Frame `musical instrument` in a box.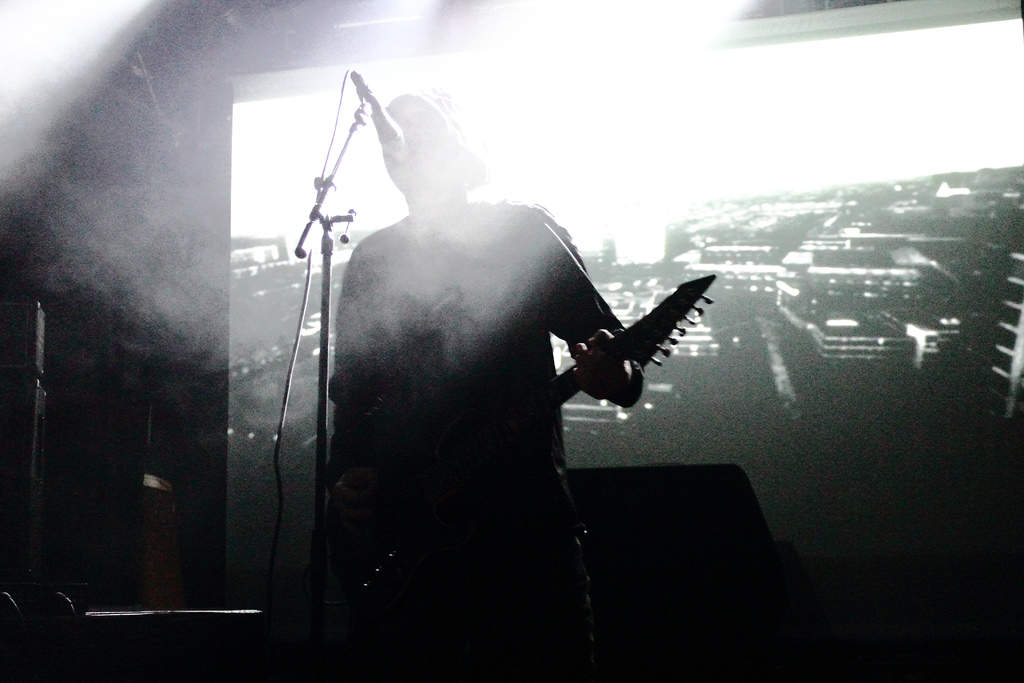
region(356, 270, 717, 616).
